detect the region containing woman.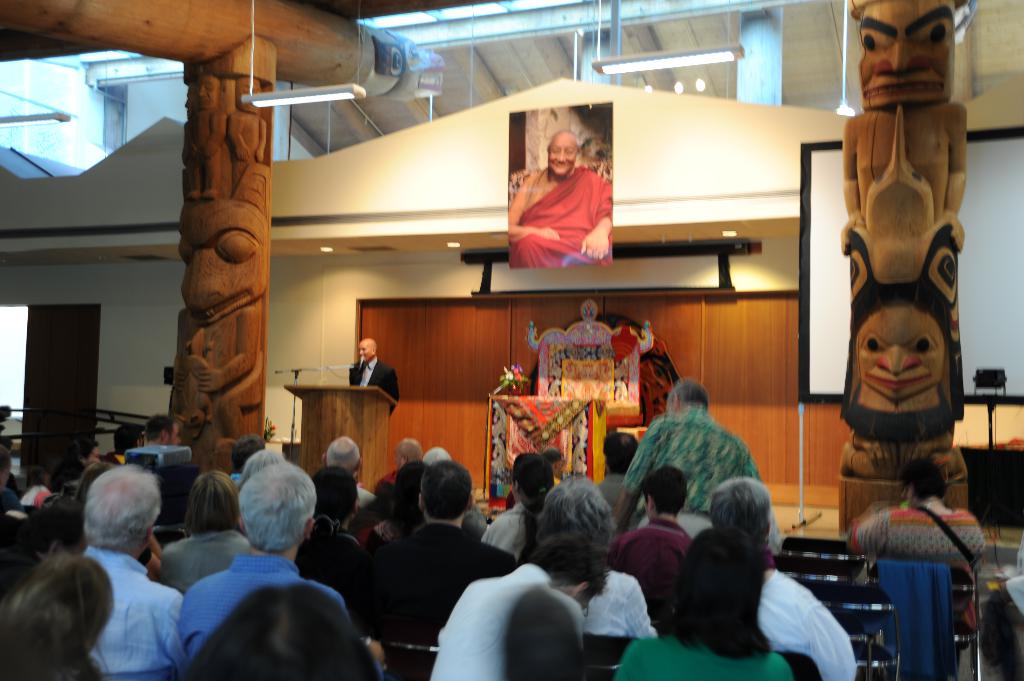
box=[612, 520, 794, 680].
